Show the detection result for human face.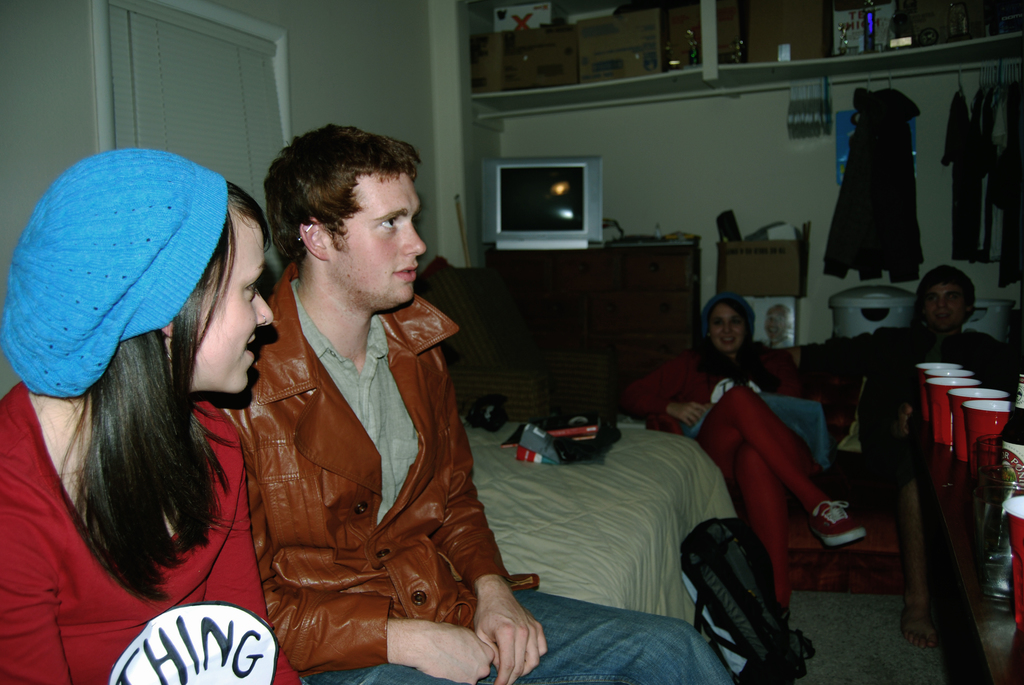
box=[329, 176, 426, 308].
